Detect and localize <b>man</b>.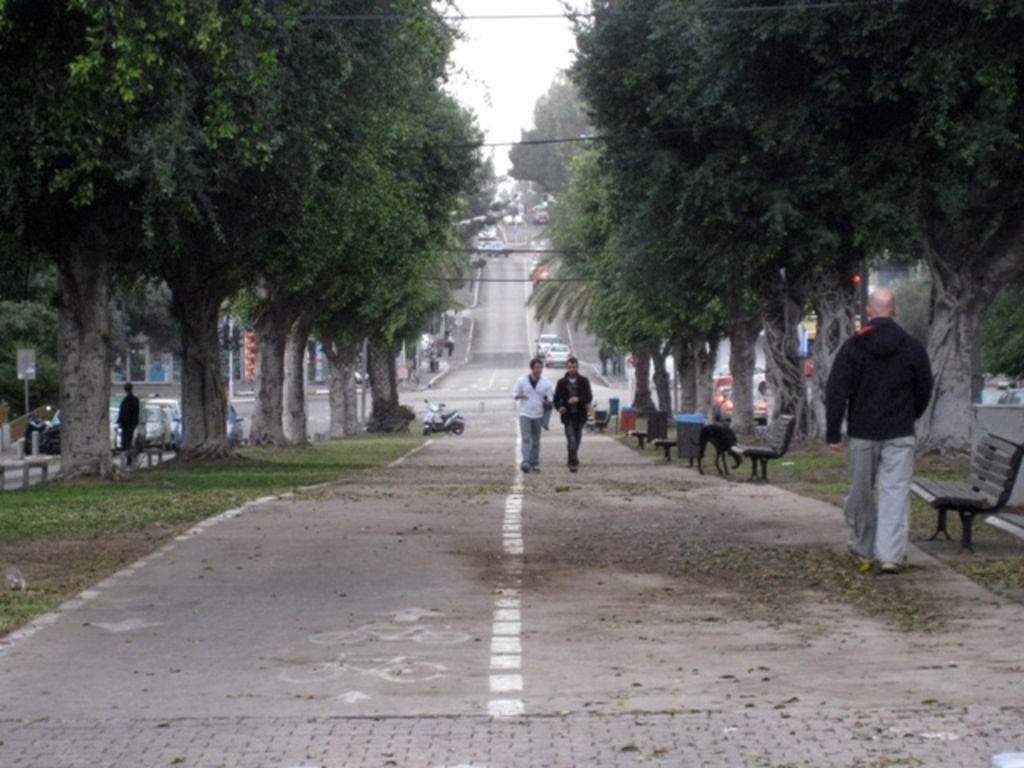
Localized at rect(824, 285, 944, 568).
